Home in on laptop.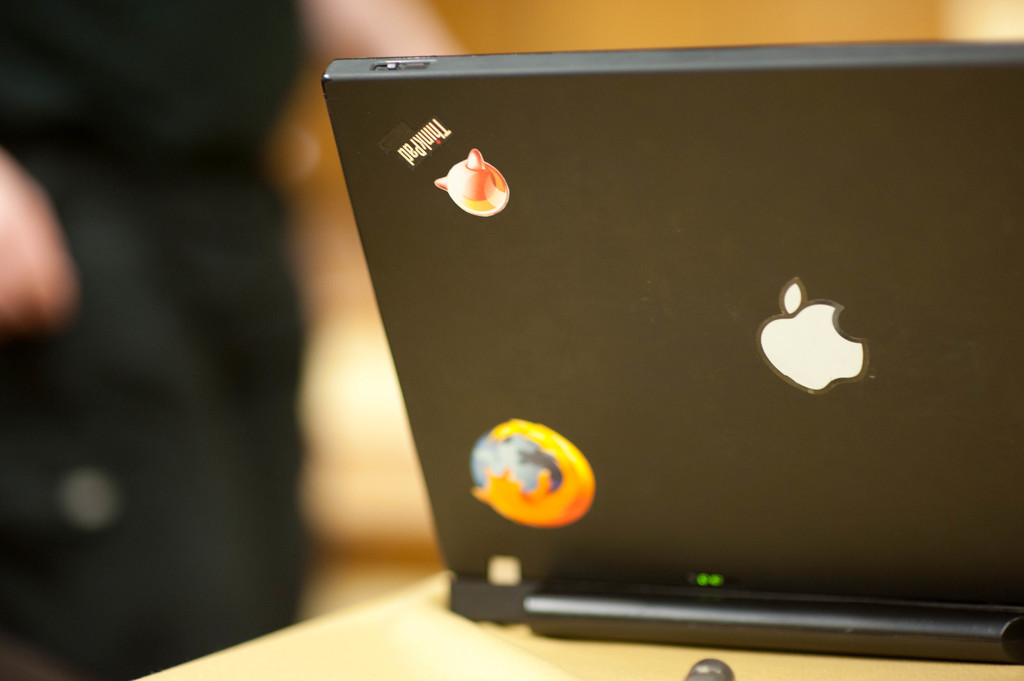
Homed in at bbox=[267, 20, 993, 680].
